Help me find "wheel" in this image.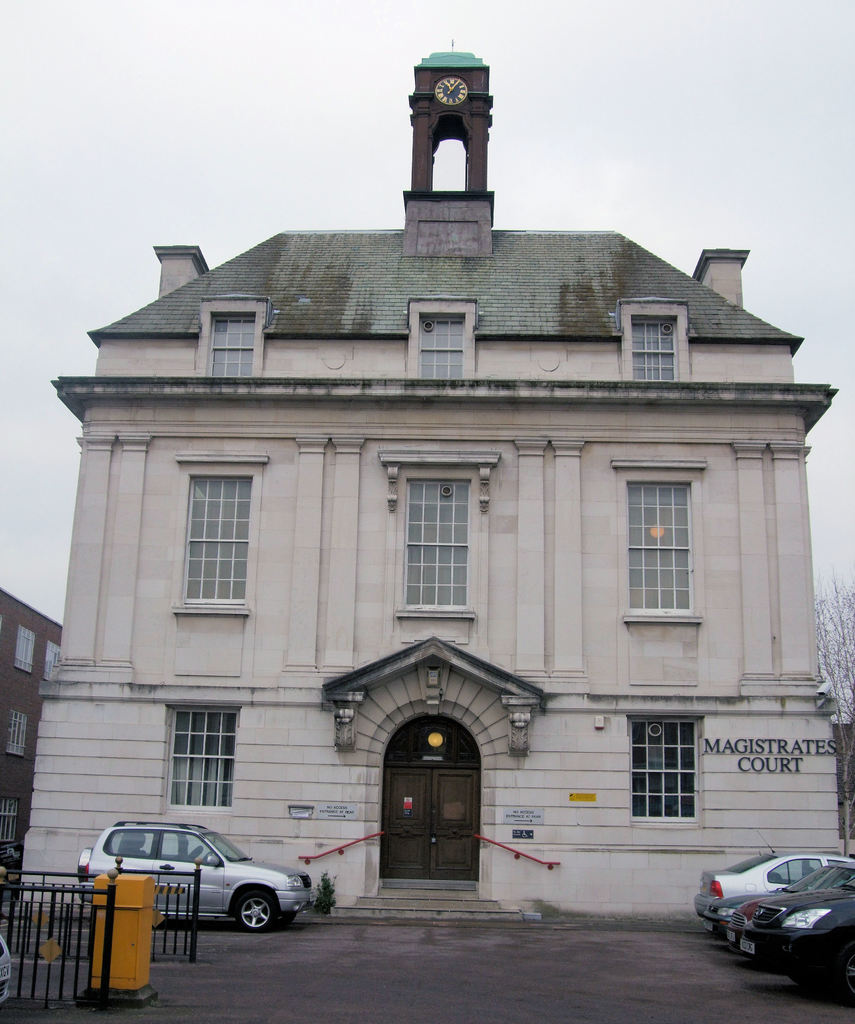
Found it: 787,974,803,984.
